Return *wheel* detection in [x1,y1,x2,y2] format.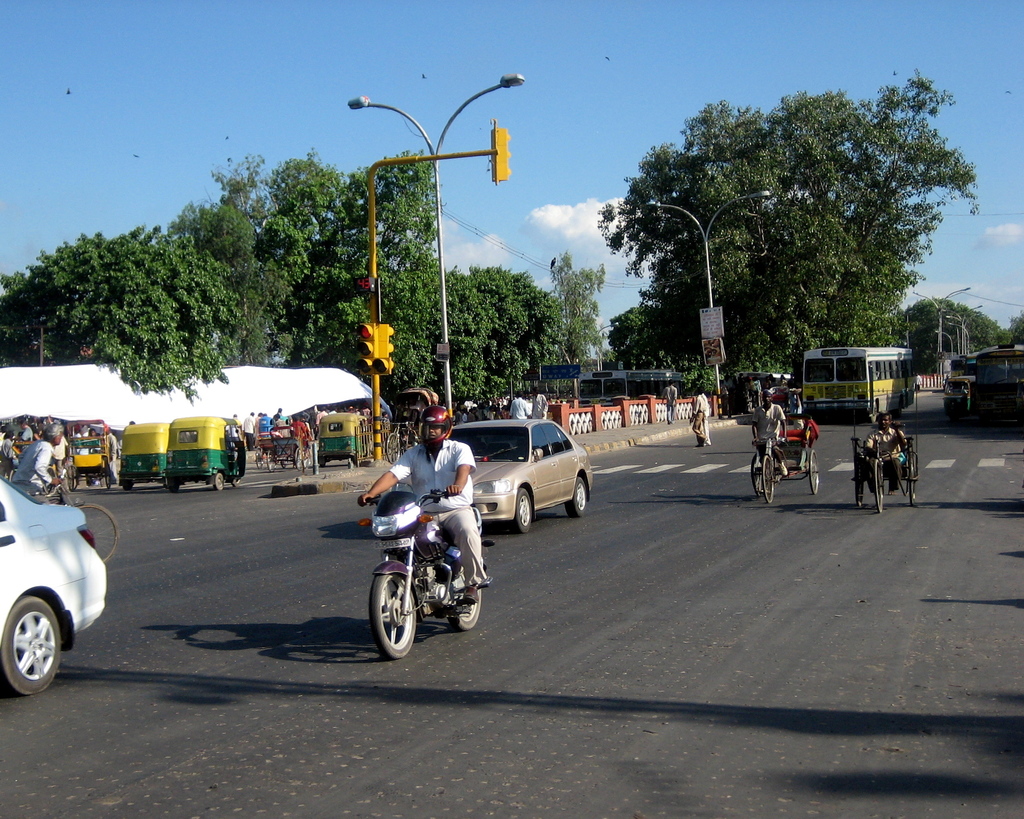
[81,505,125,564].
